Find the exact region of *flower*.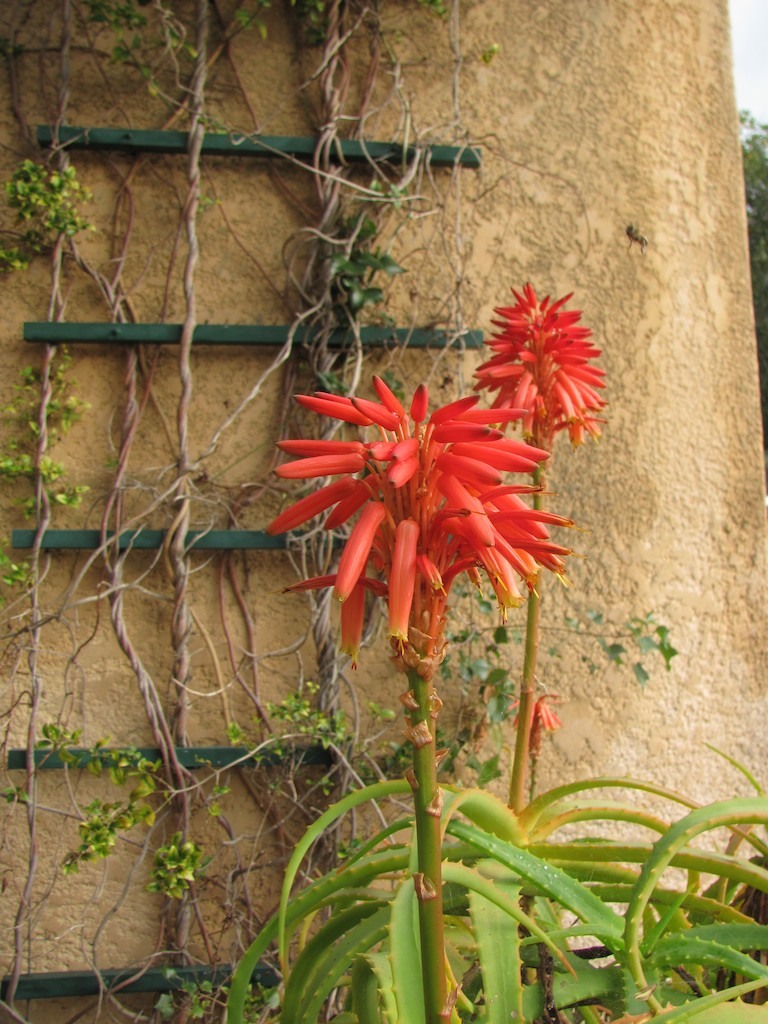
Exact region: (262,360,562,647).
